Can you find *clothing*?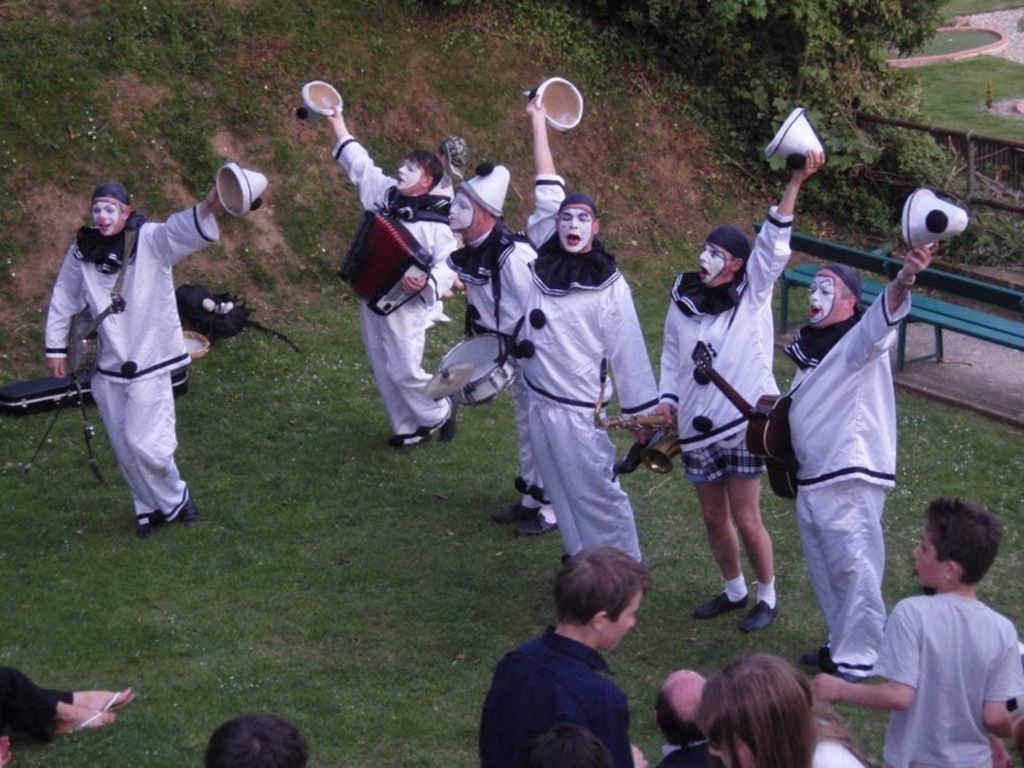
Yes, bounding box: (0,666,76,740).
